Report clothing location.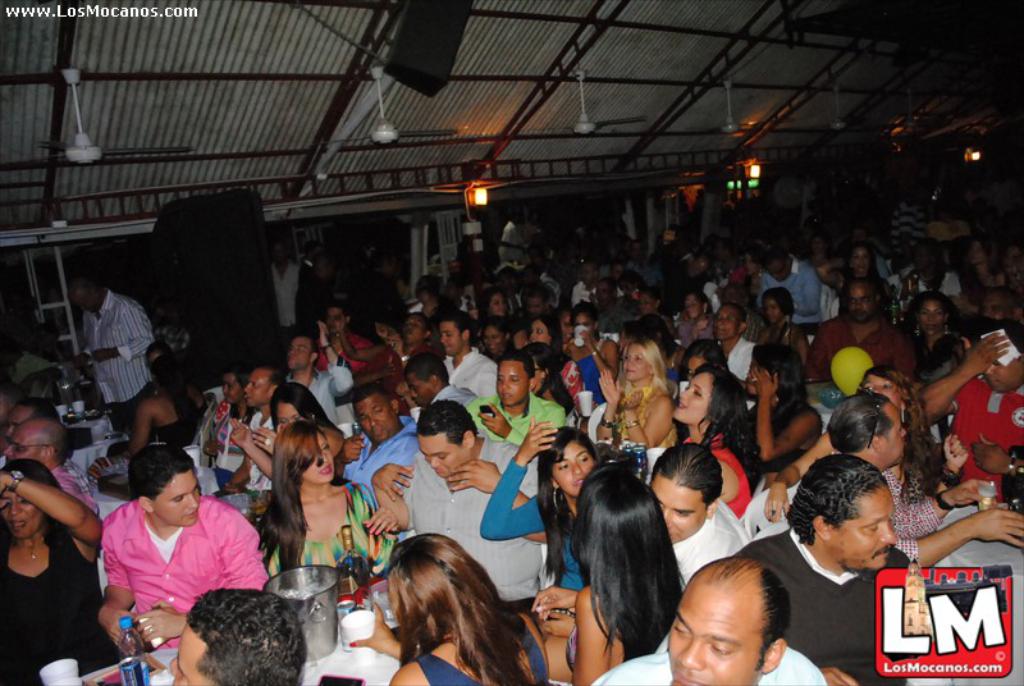
Report: detection(806, 310, 913, 387).
